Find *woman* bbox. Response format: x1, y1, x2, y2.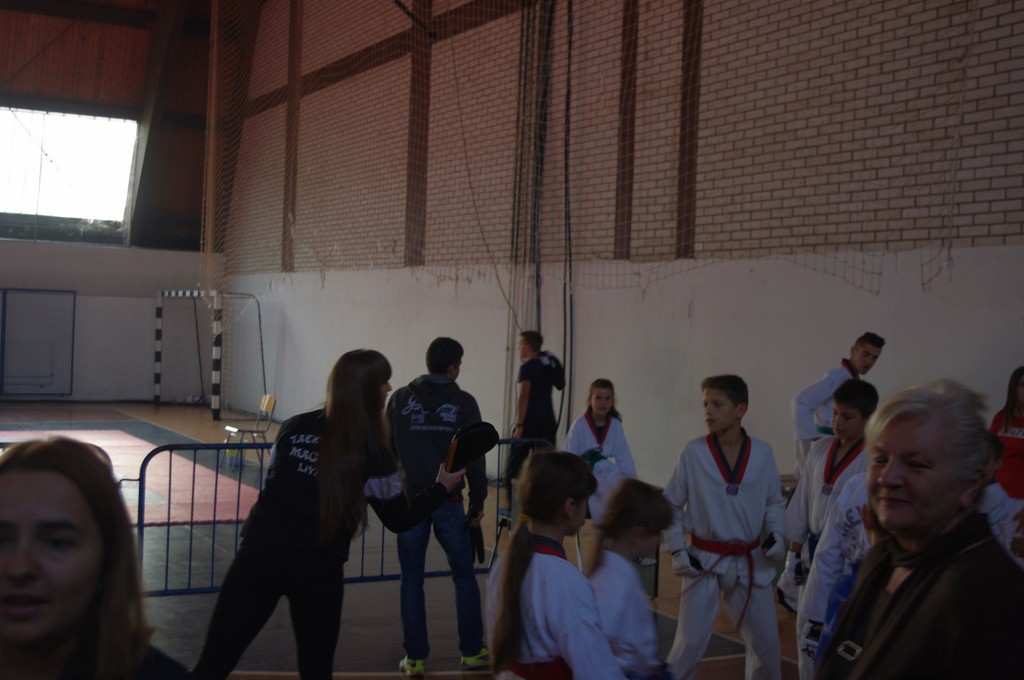
0, 434, 188, 679.
